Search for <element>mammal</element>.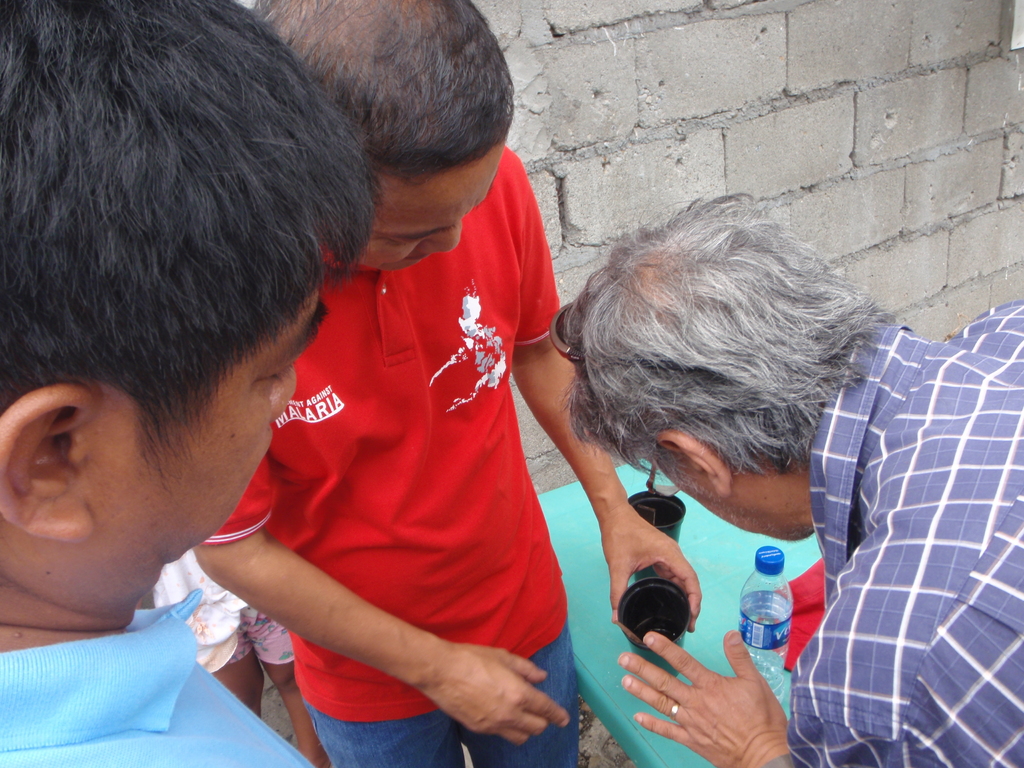
Found at locate(188, 0, 705, 767).
